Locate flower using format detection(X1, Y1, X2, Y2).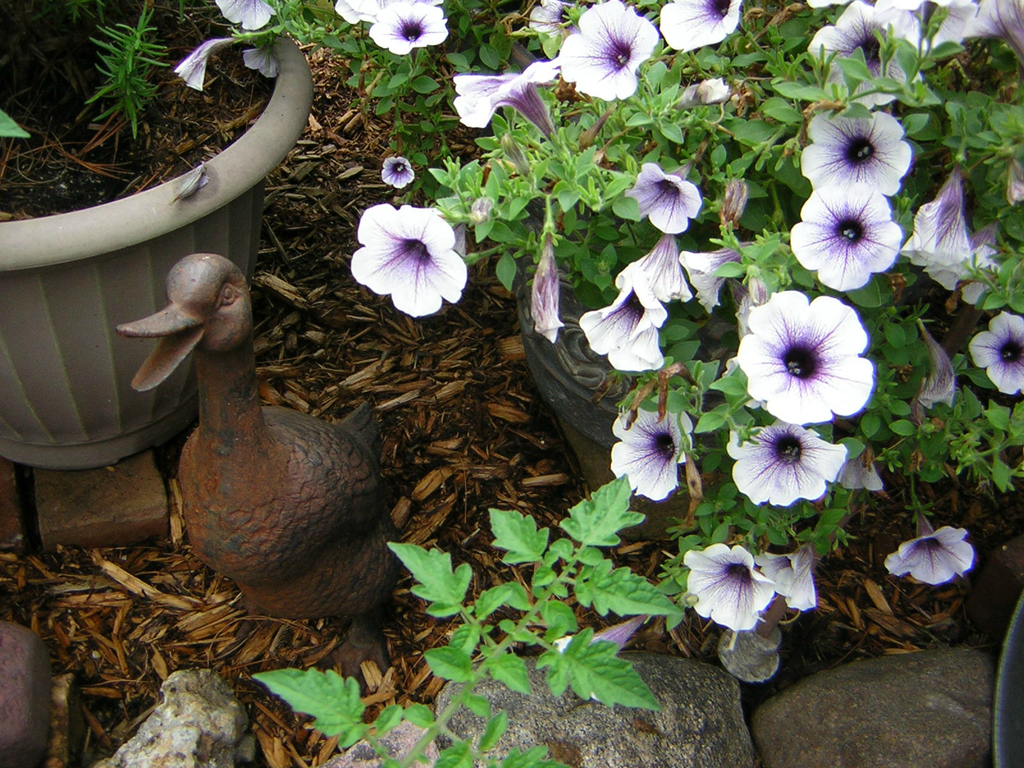
detection(529, 228, 564, 345).
